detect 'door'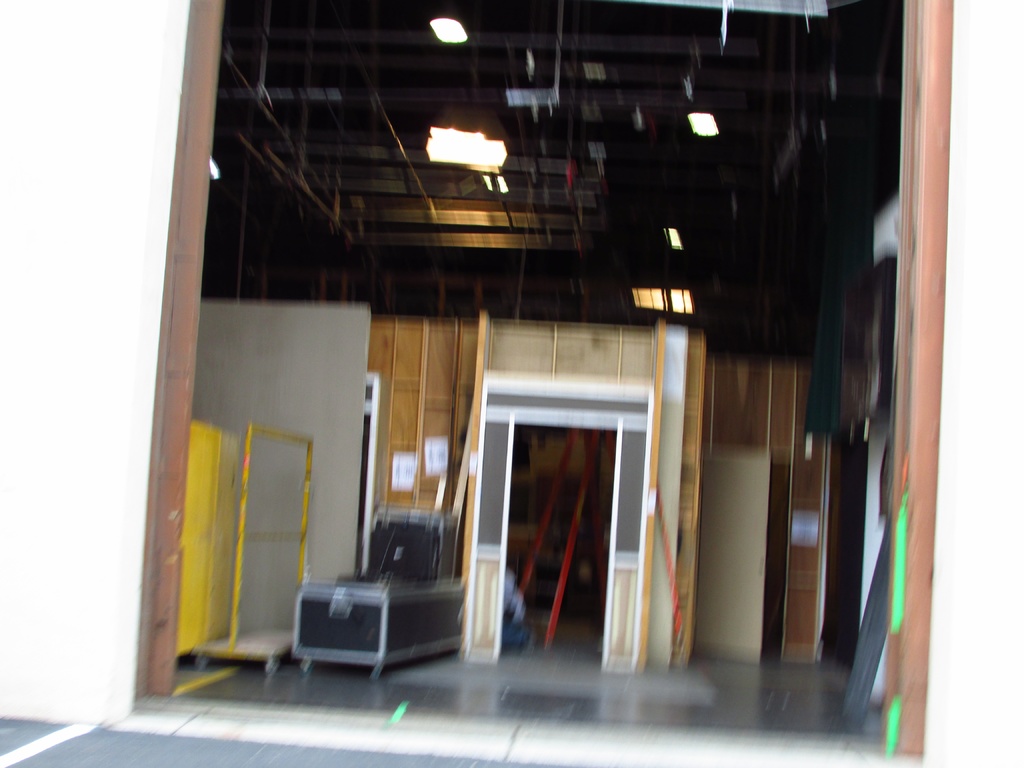
bbox(463, 410, 515, 666)
